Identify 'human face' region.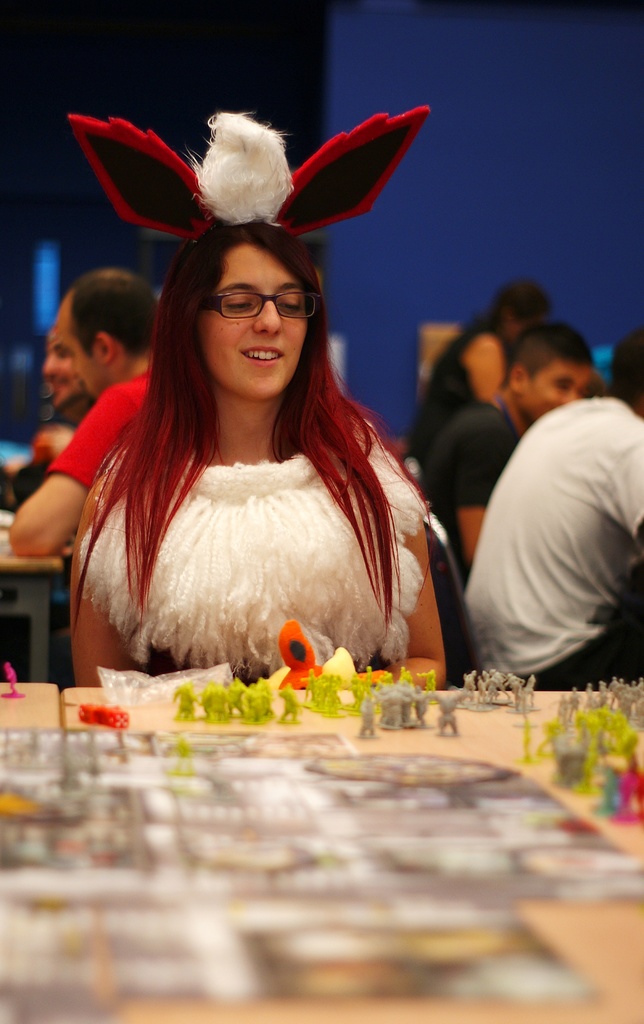
Region: select_region(196, 233, 317, 406).
